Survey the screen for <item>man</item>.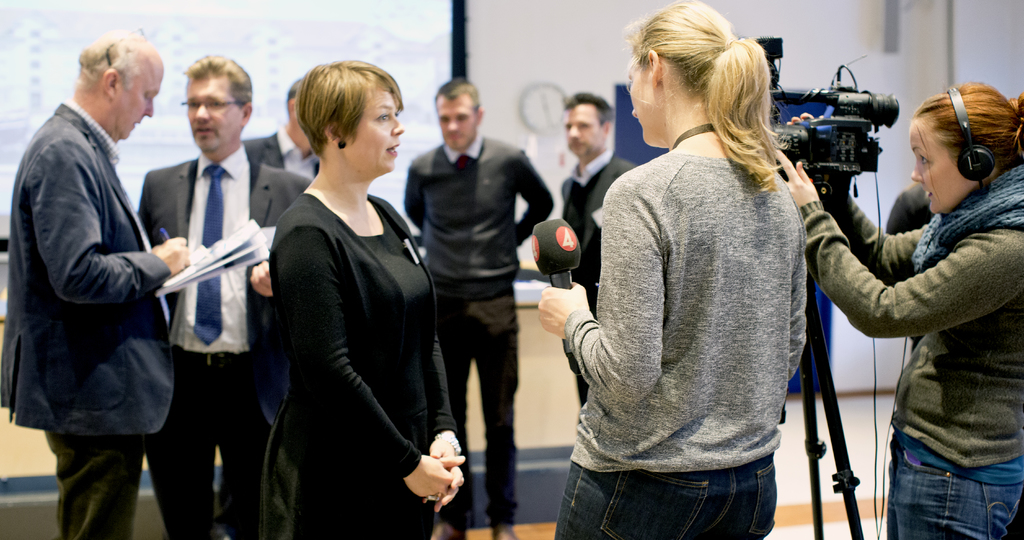
Survey found: region(557, 89, 642, 409).
